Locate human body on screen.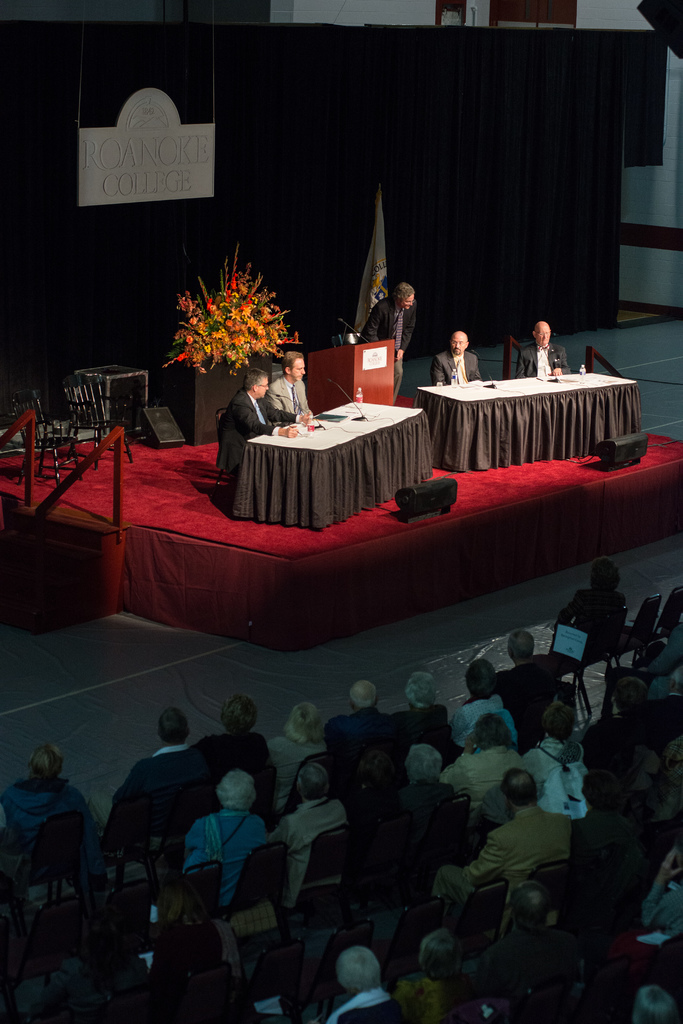
On screen at [432,332,483,382].
